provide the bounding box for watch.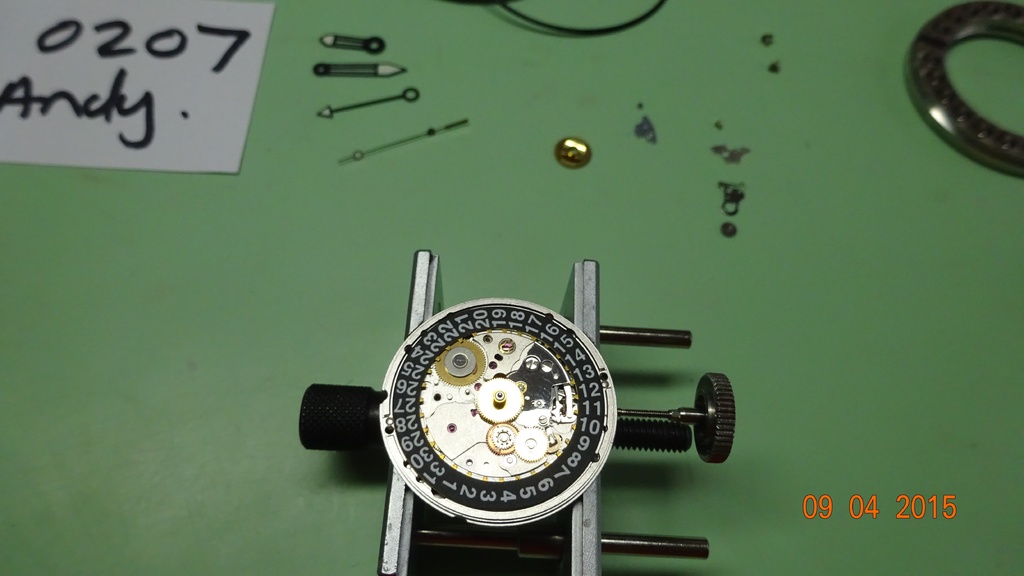
rect(376, 293, 624, 528).
